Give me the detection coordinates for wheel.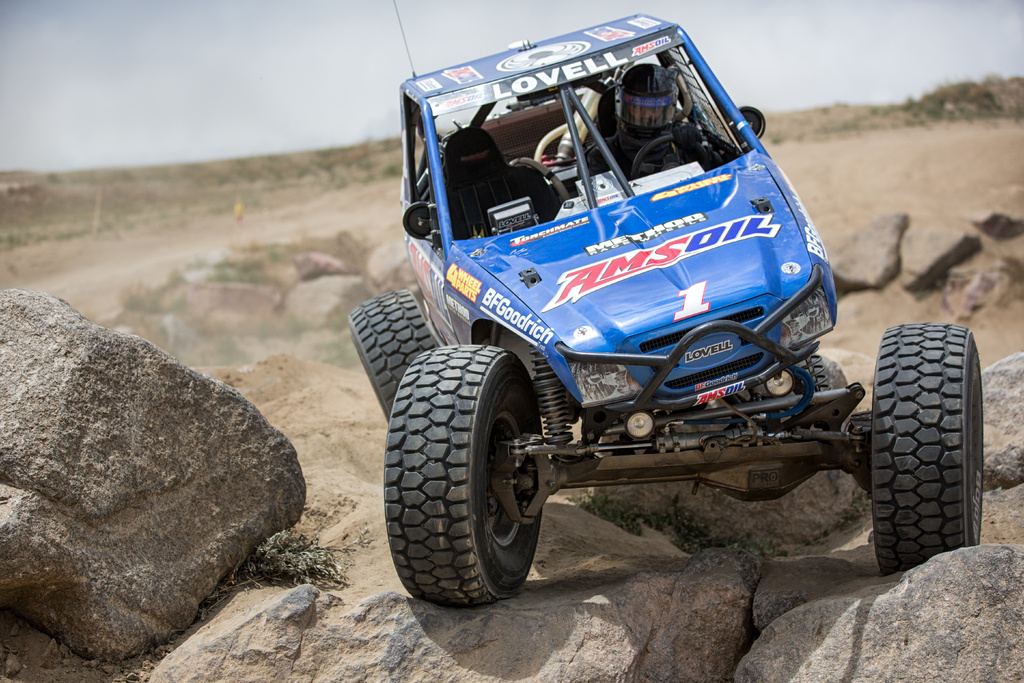
<bbox>383, 344, 545, 609</bbox>.
